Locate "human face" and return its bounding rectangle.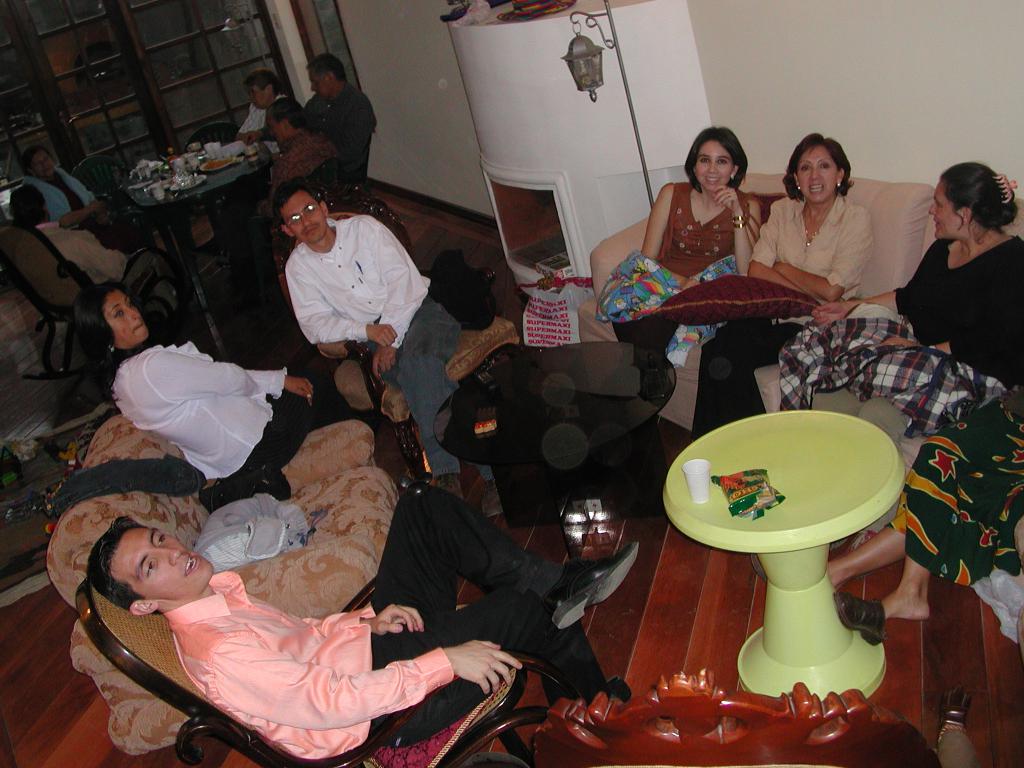
285, 191, 328, 239.
